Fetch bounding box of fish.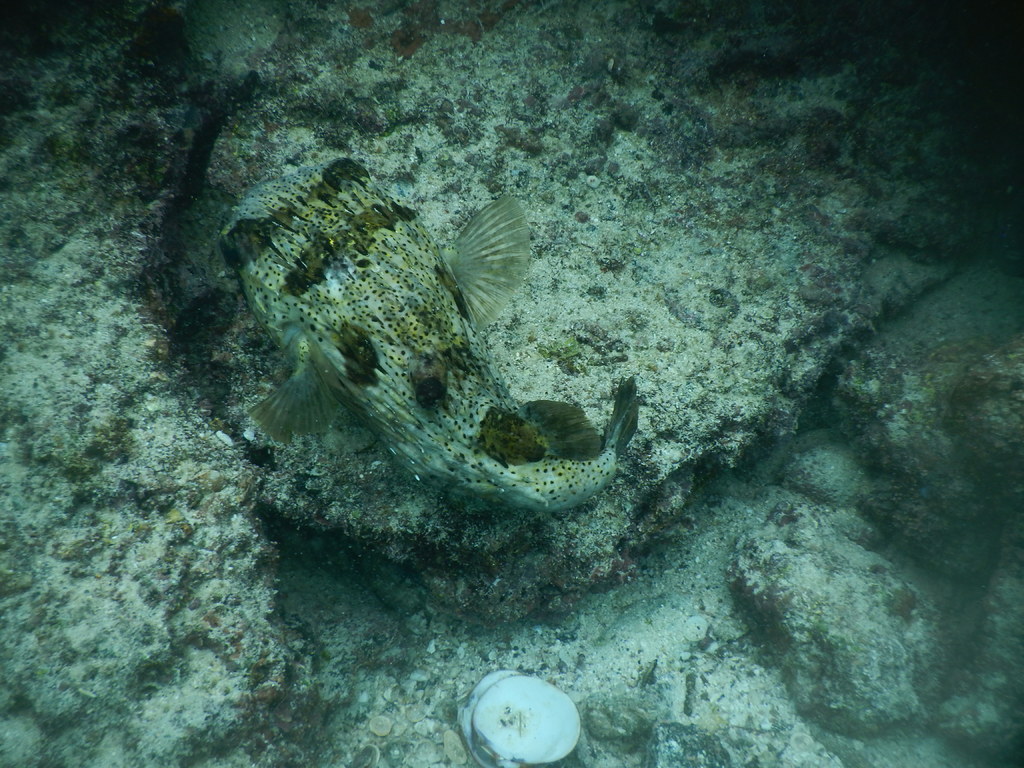
Bbox: [244,155,641,517].
